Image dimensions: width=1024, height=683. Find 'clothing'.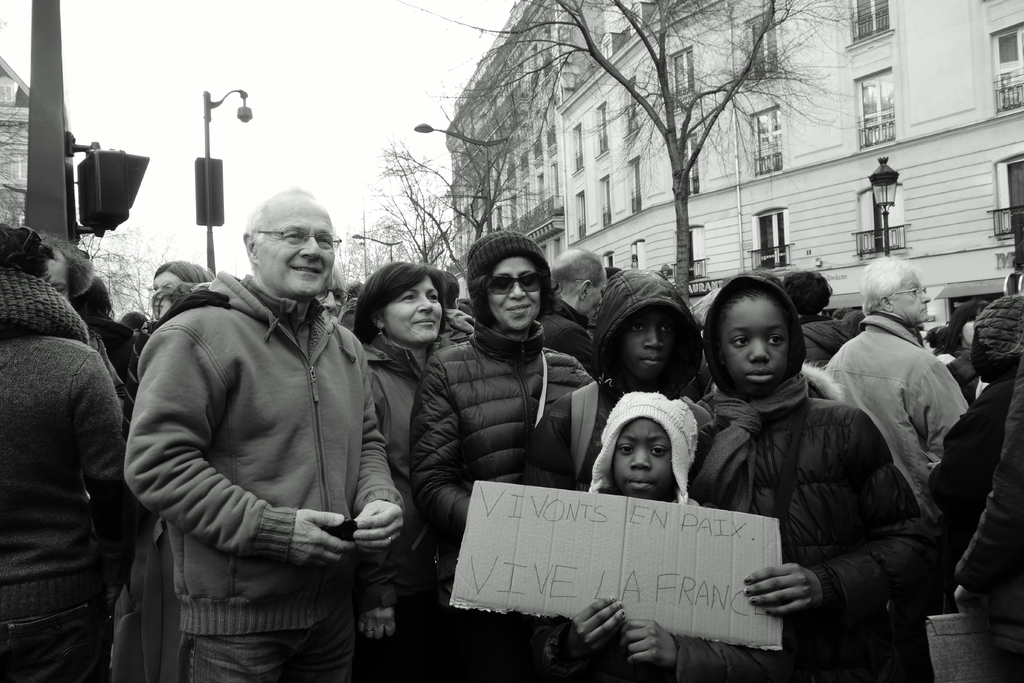
{"left": 797, "top": 315, "right": 843, "bottom": 365}.
